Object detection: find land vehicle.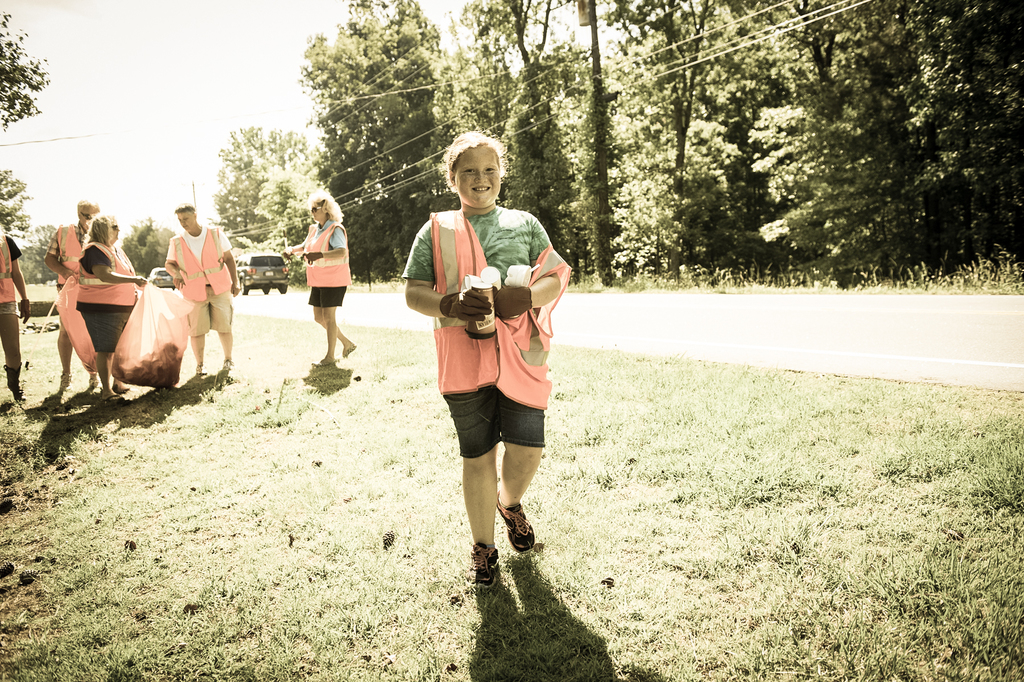
146, 267, 176, 292.
